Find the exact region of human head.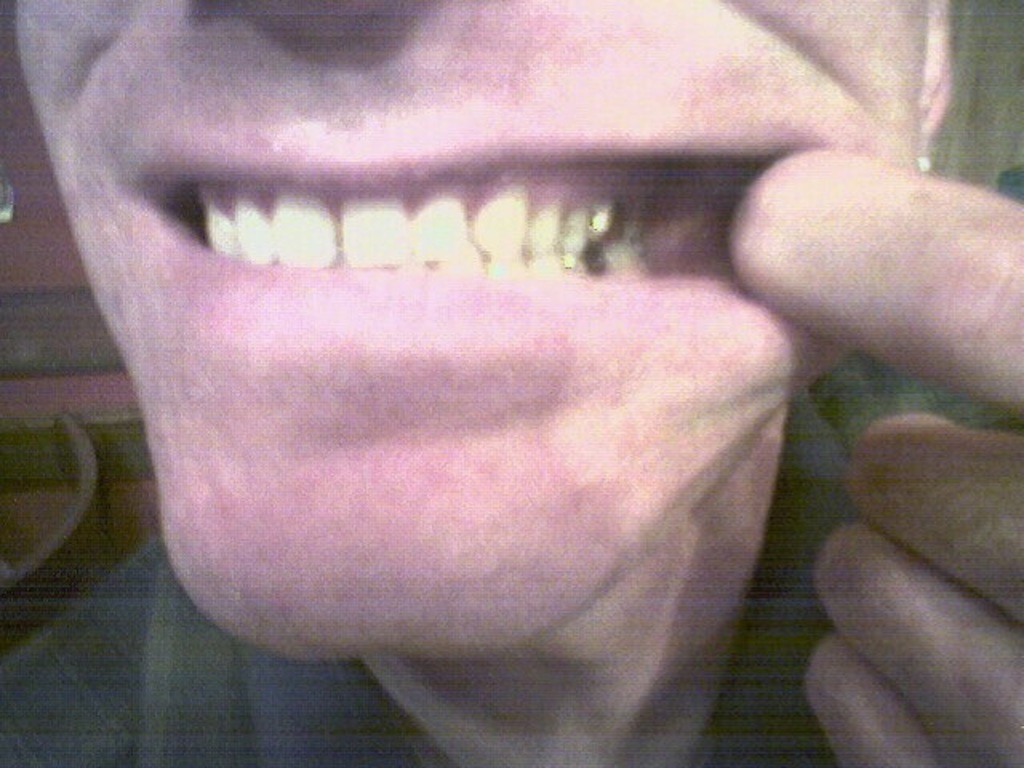
Exact region: (98, 6, 834, 720).
